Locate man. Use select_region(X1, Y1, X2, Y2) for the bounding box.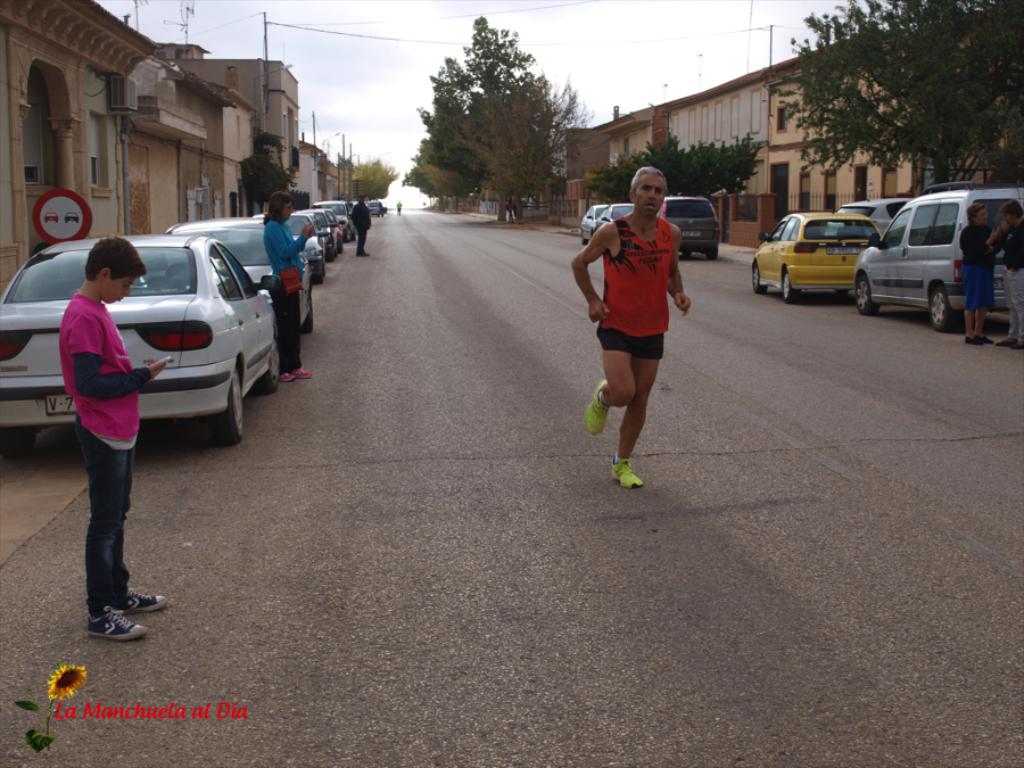
select_region(349, 192, 373, 258).
